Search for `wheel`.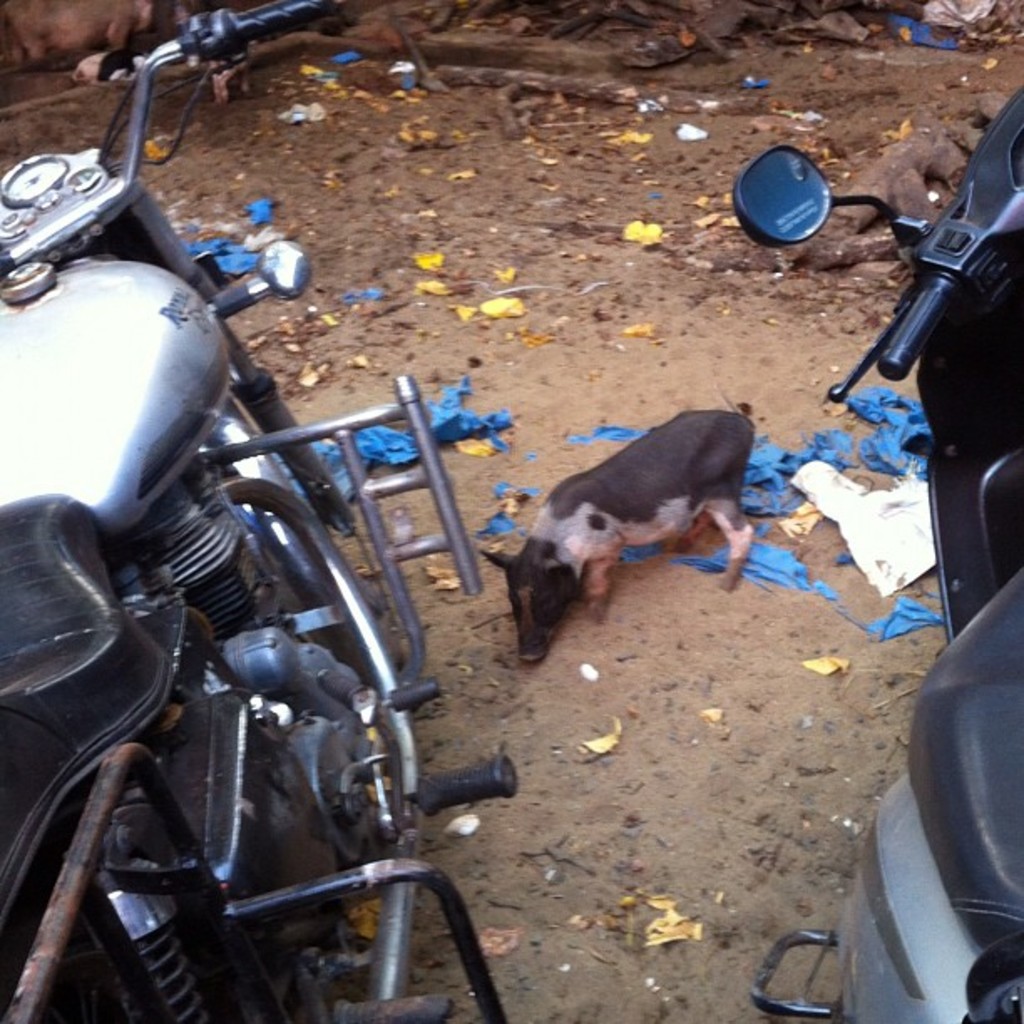
Found at (left=0, top=813, right=251, bottom=1022).
